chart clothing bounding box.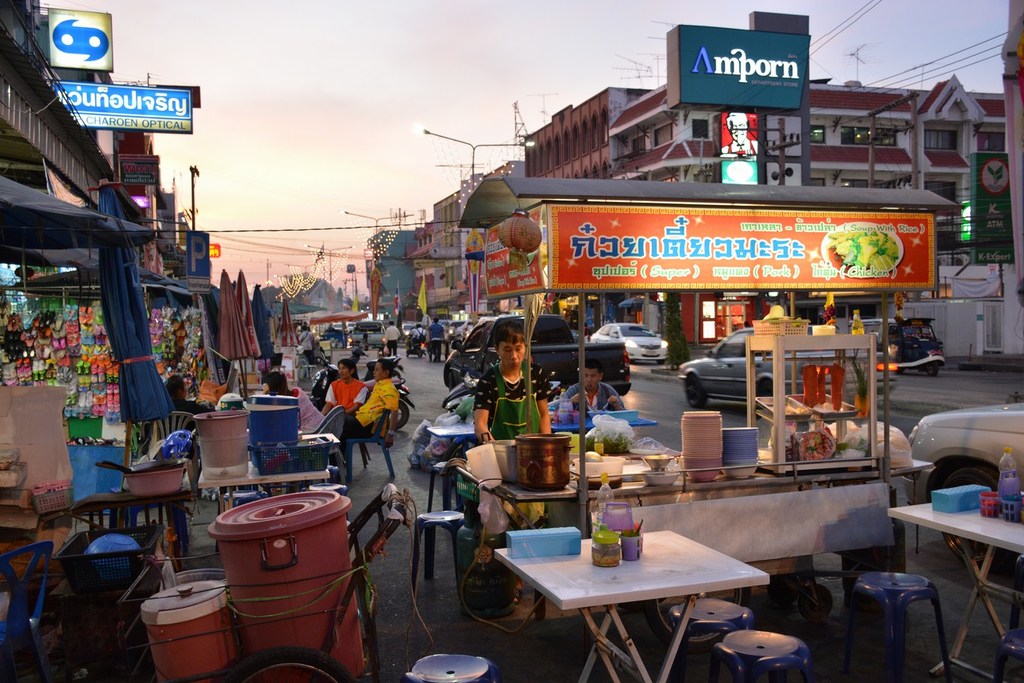
Charted: bbox=(143, 395, 212, 456).
